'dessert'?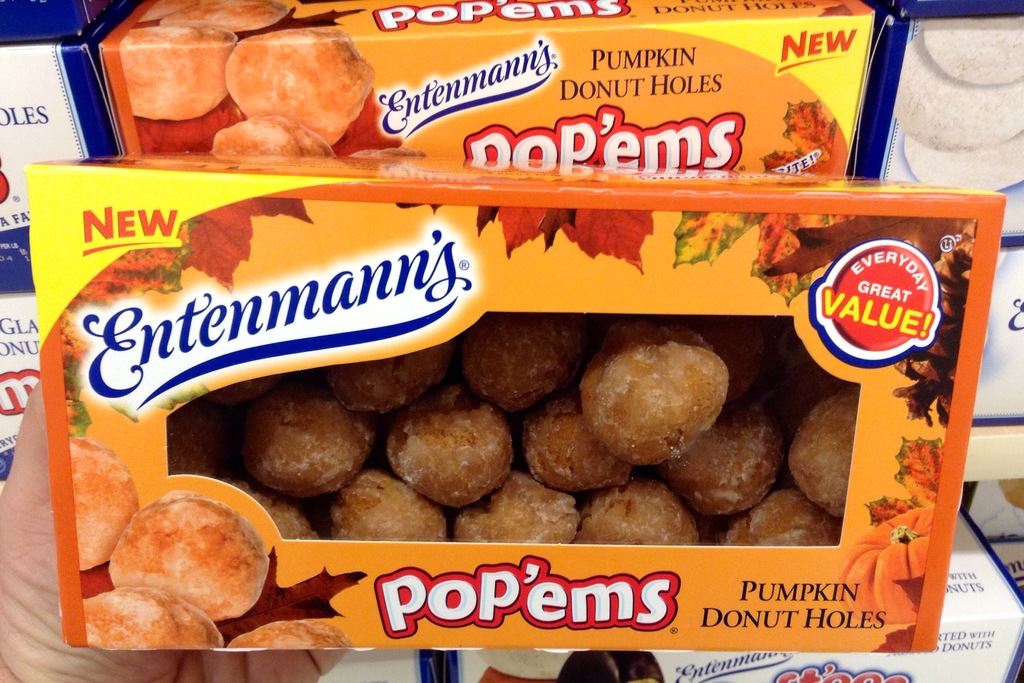
(573,323,730,460)
